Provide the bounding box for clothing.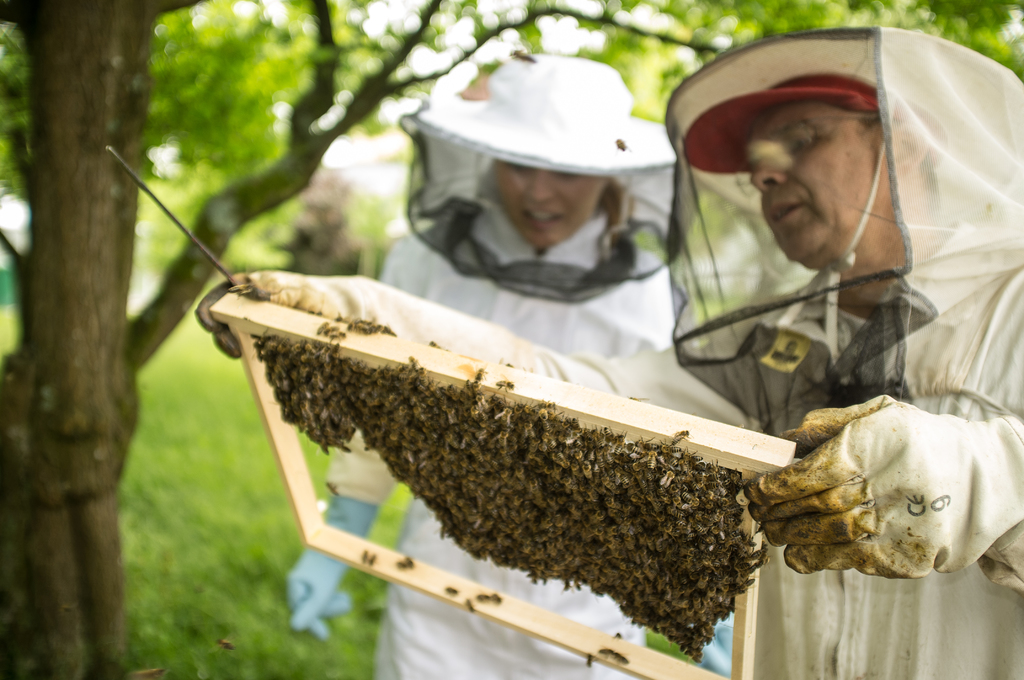
<box>367,115,761,679</box>.
